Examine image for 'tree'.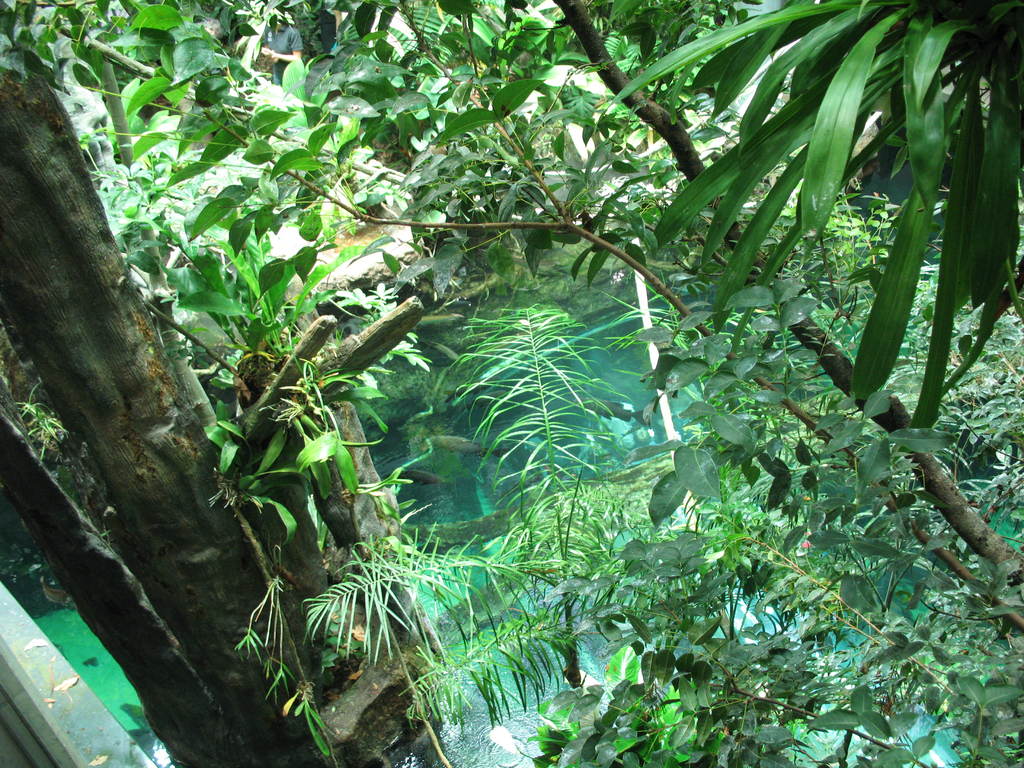
Examination result: box=[305, 271, 950, 767].
